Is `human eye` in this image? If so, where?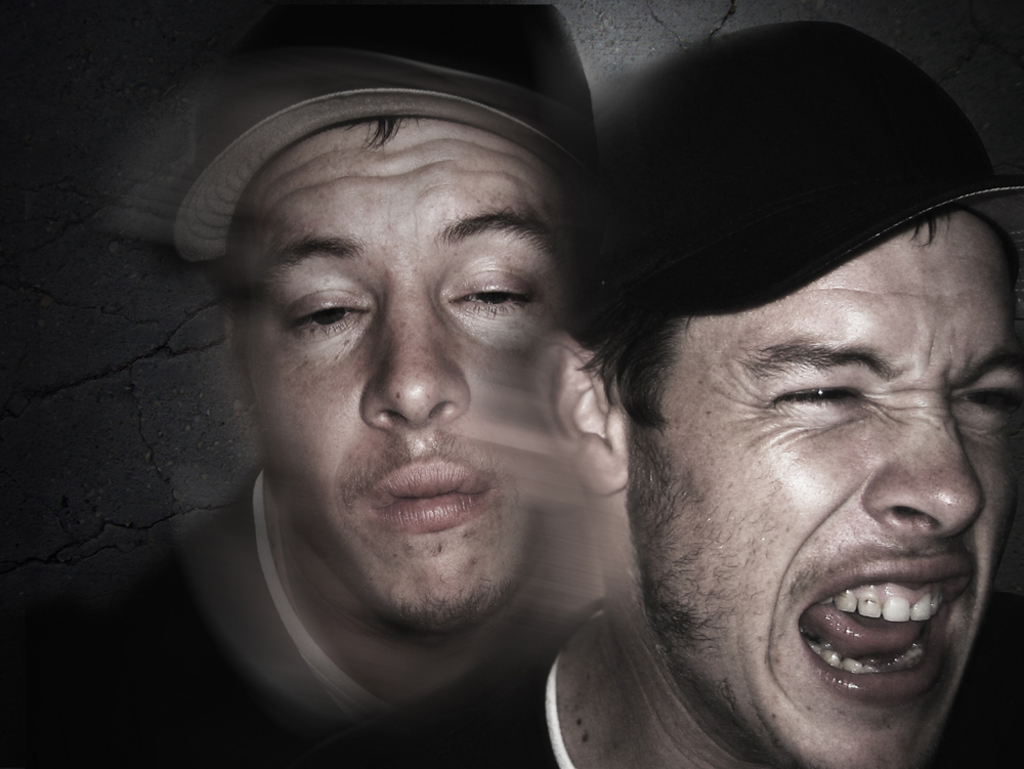
Yes, at box(447, 263, 538, 319).
